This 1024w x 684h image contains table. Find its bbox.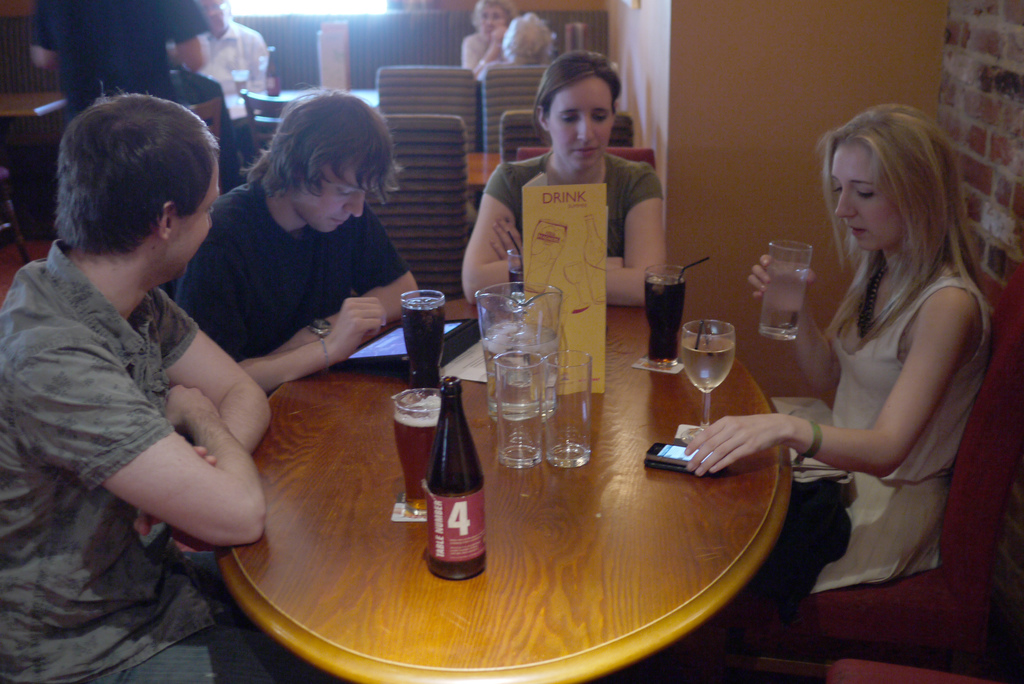
181,315,732,683.
